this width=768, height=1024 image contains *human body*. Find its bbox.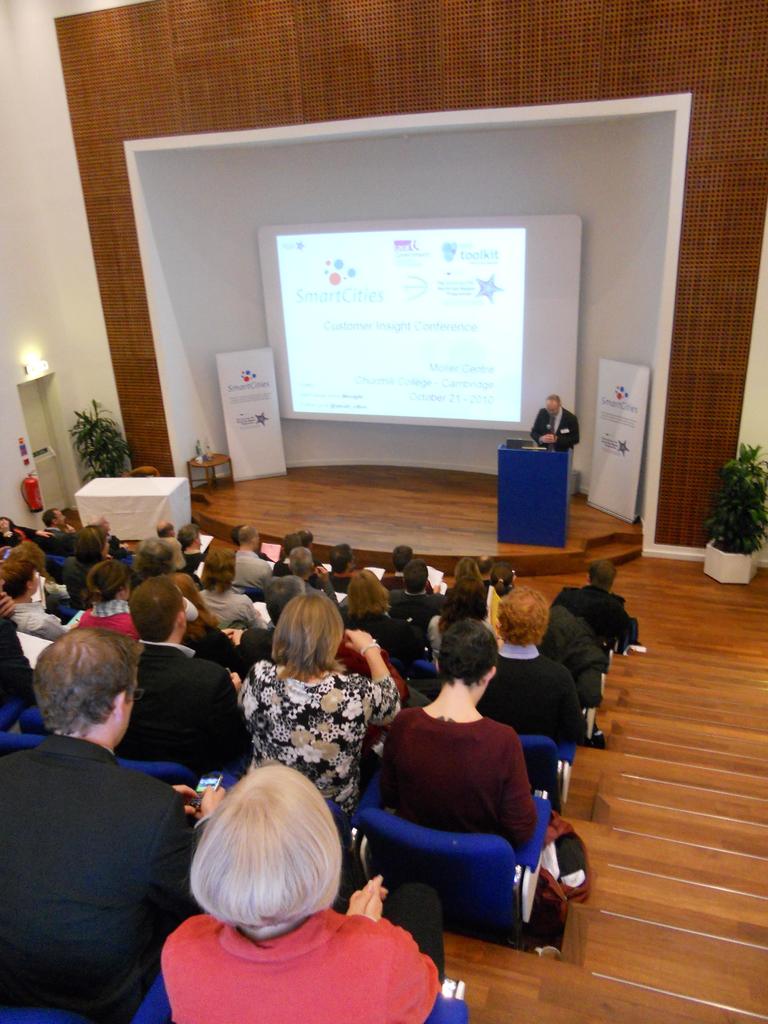
{"x1": 485, "y1": 570, "x2": 551, "y2": 641}.
